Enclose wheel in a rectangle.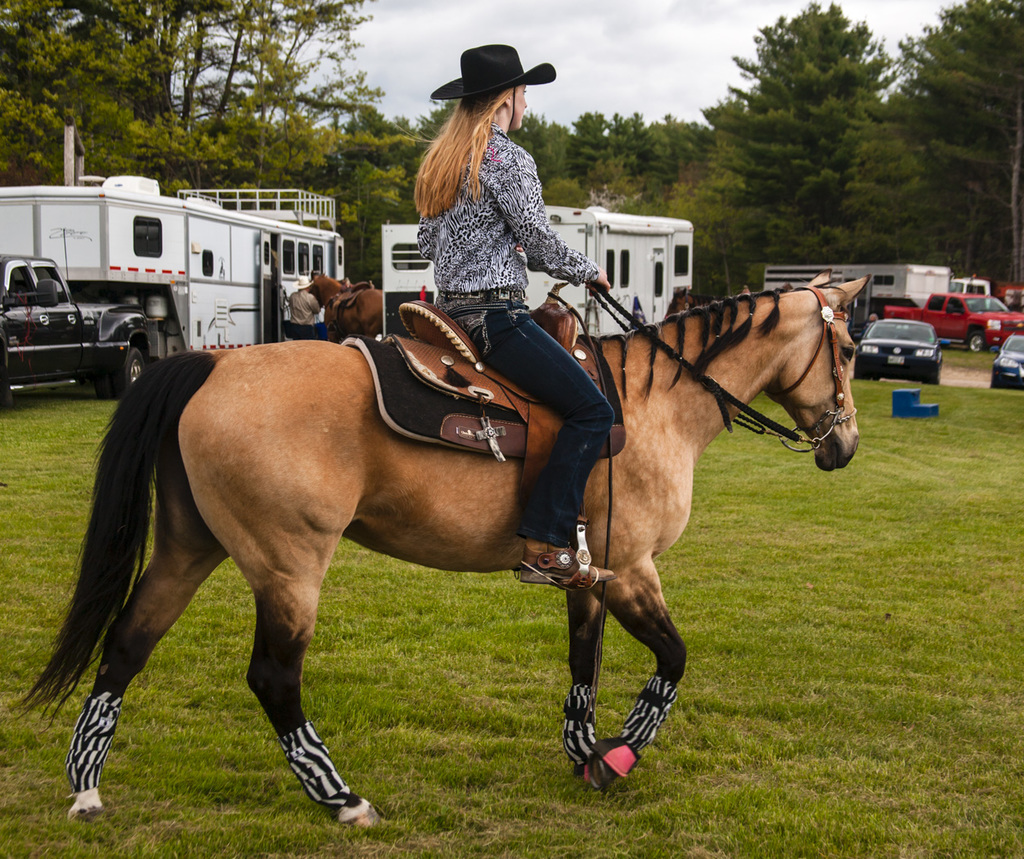
(x1=113, y1=343, x2=143, y2=389).
